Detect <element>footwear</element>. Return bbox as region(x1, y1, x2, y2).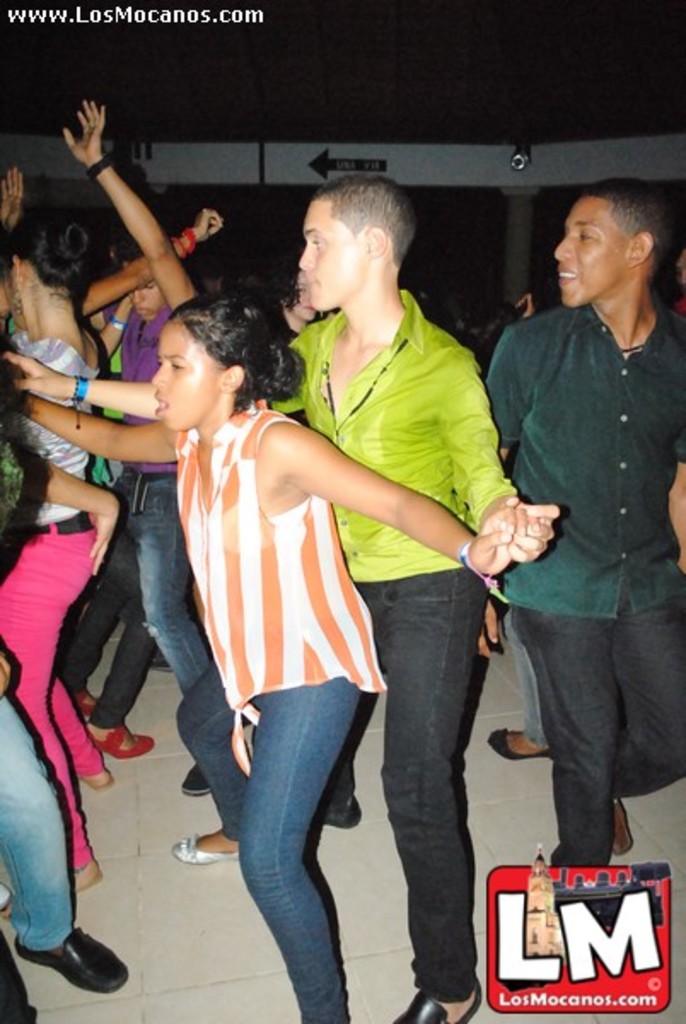
region(80, 765, 114, 787).
